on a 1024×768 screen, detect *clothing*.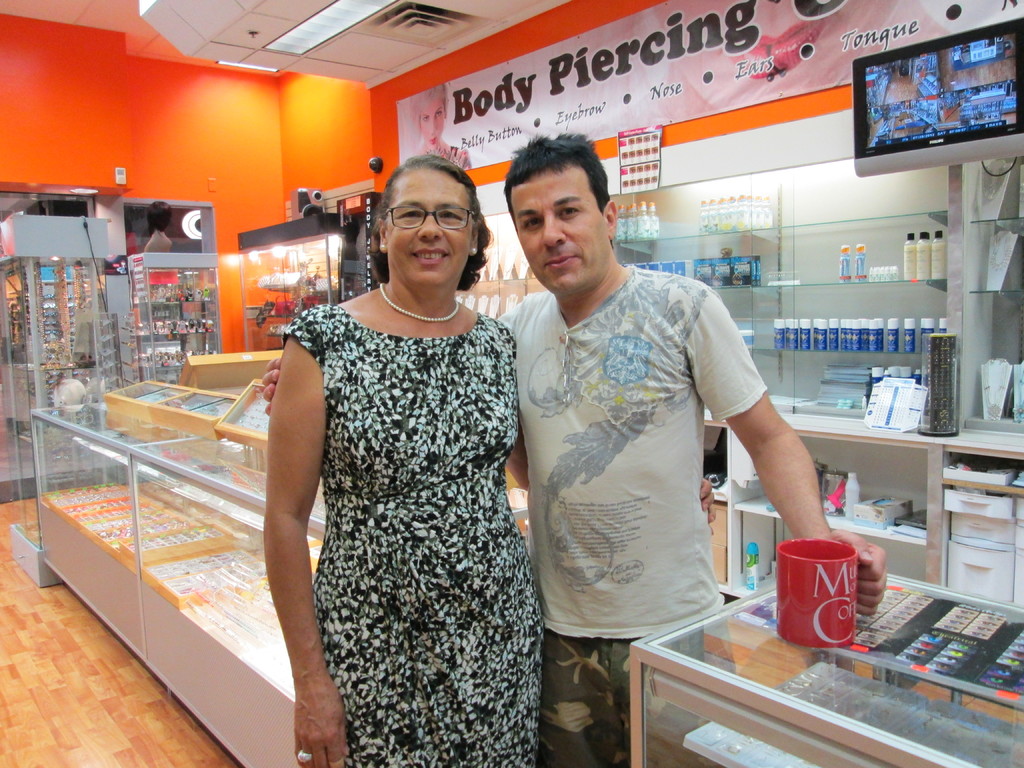
crop(496, 262, 766, 767).
